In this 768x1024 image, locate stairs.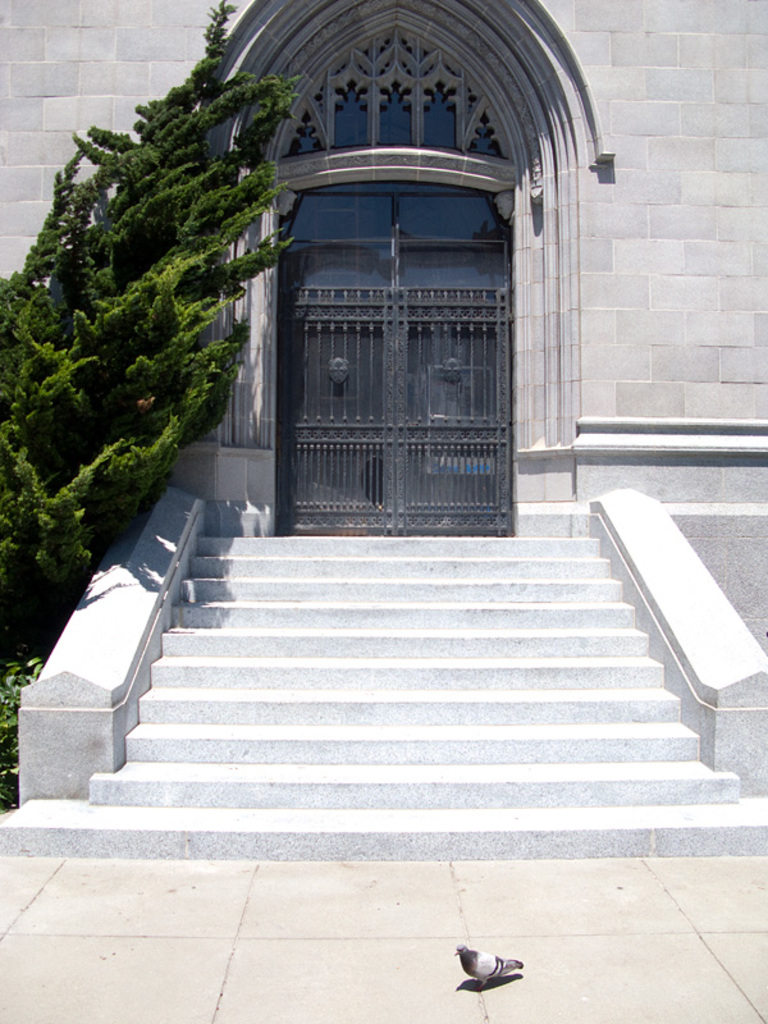
Bounding box: select_region(86, 529, 741, 797).
